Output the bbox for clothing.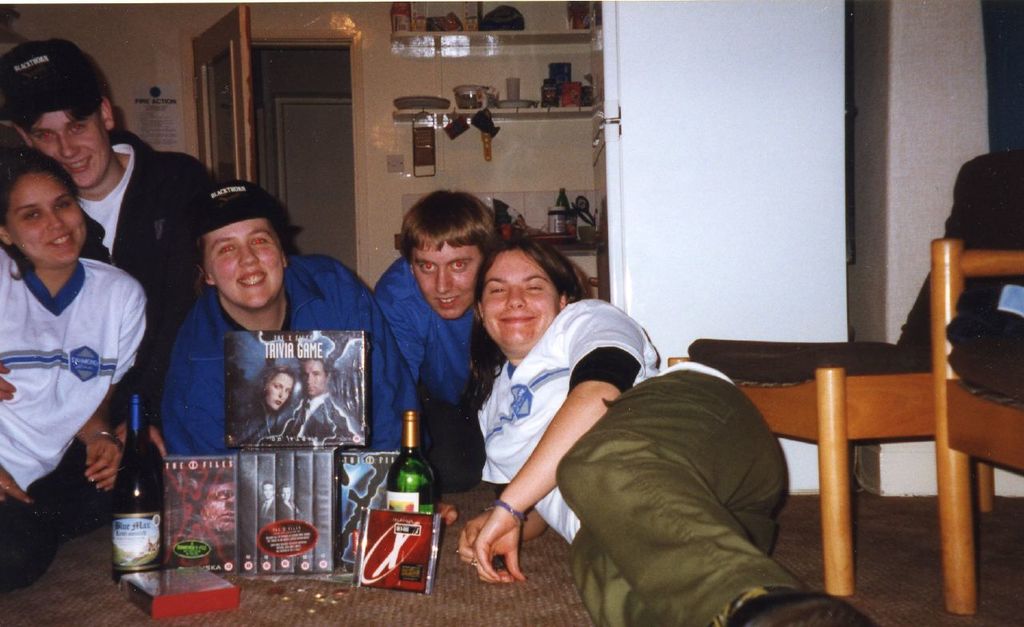
l=0, t=247, r=150, b=588.
